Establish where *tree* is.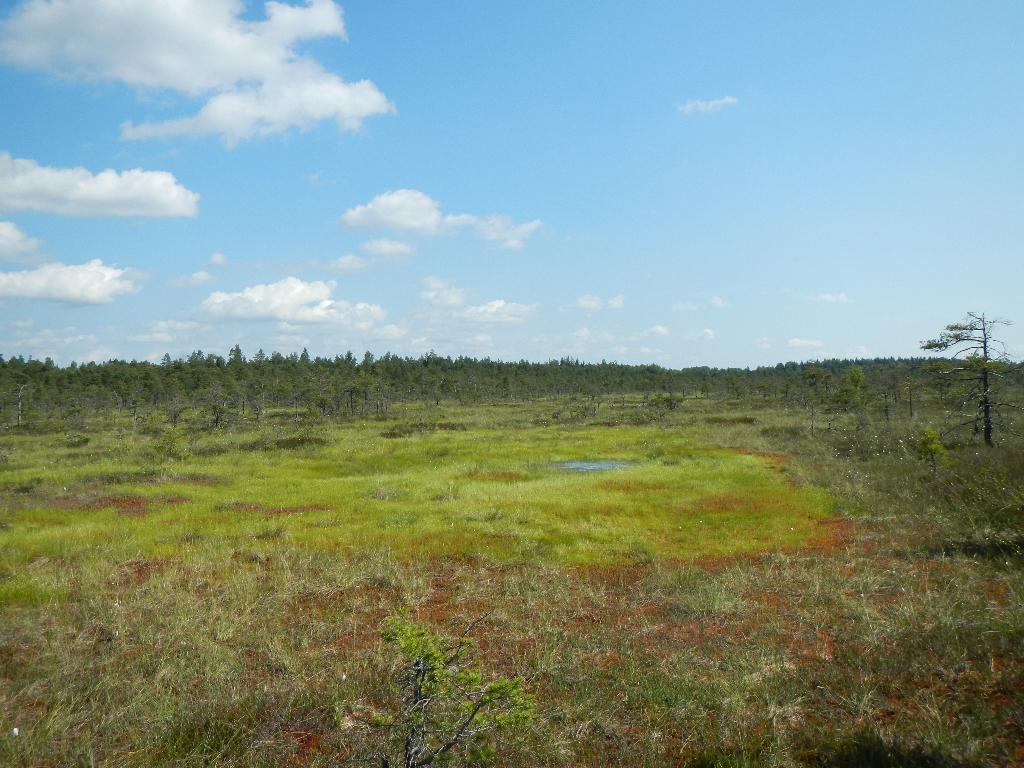
Established at <box>160,399,193,426</box>.
